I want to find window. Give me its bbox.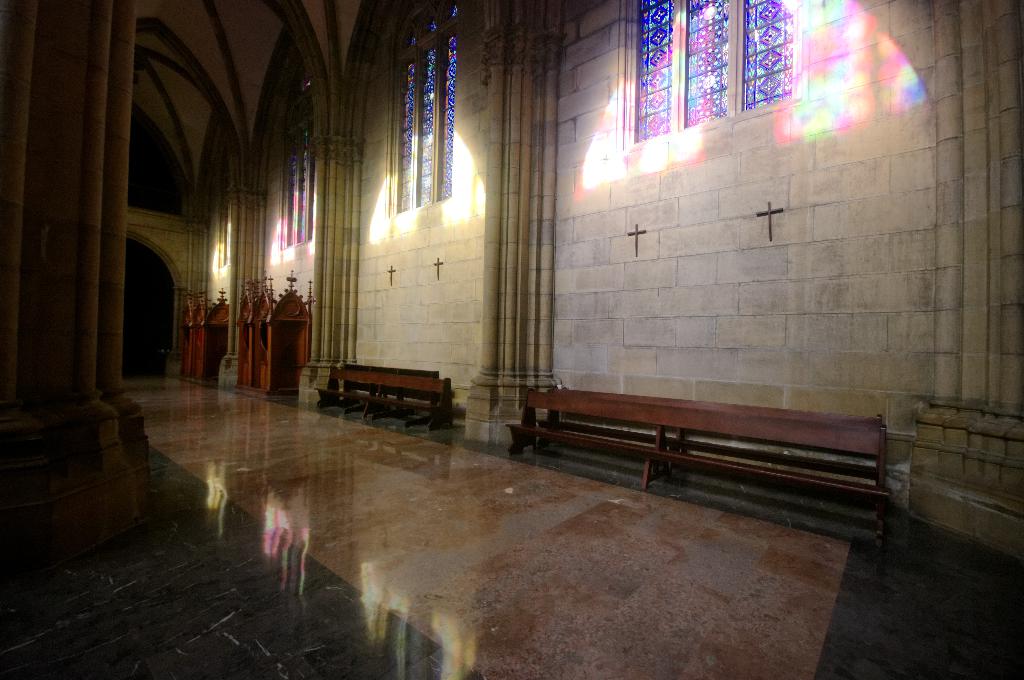
region(630, 0, 792, 145).
